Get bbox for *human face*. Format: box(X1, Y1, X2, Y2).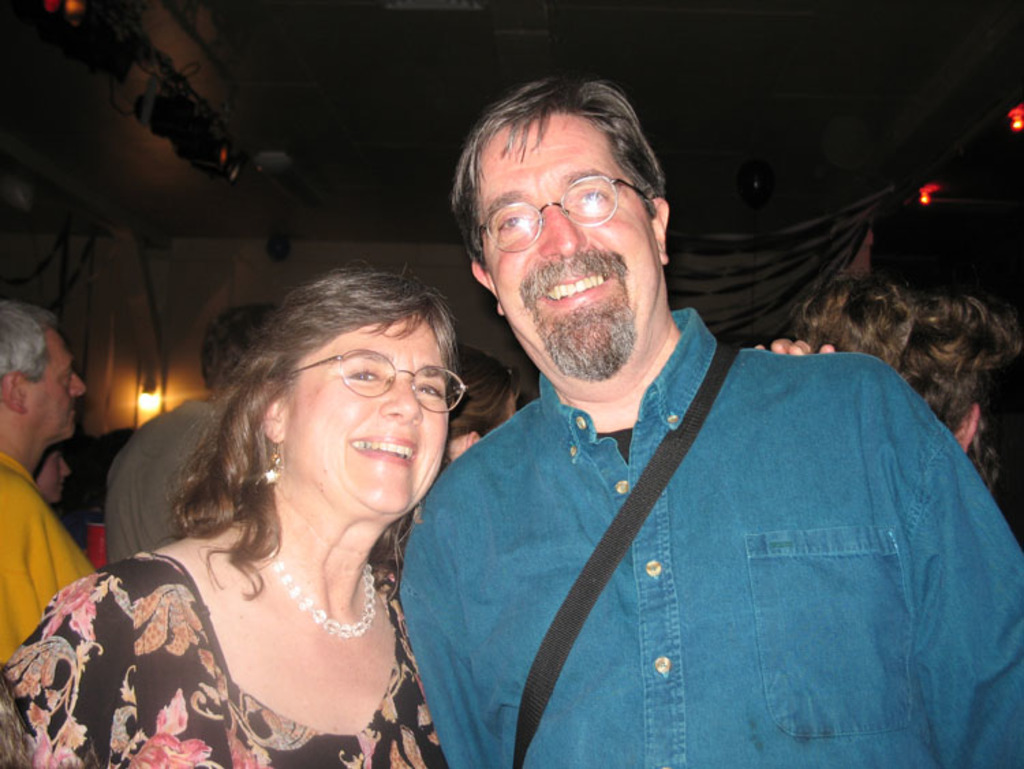
box(475, 107, 651, 351).
